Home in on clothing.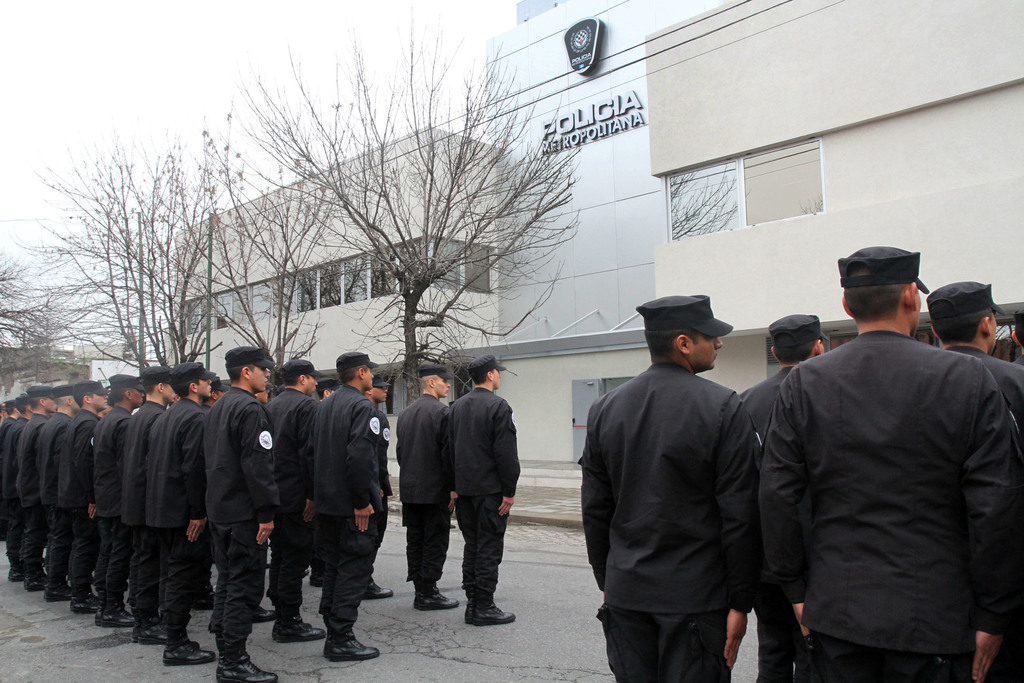
Homed in at box(769, 325, 1023, 682).
